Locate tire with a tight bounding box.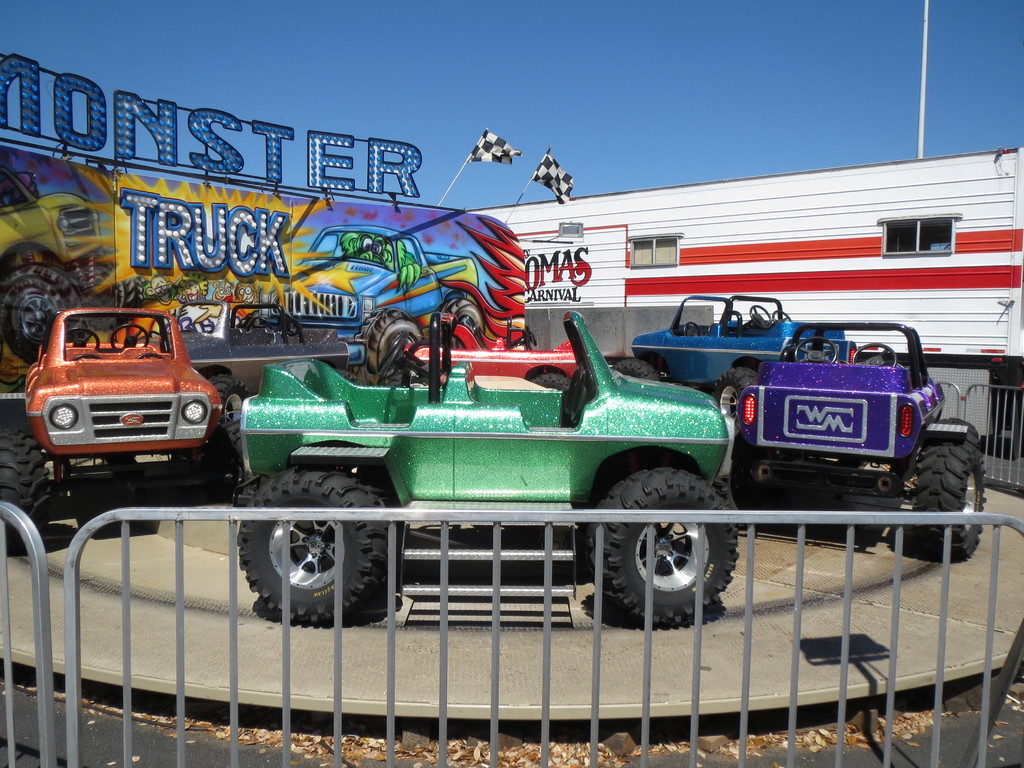
box(236, 467, 390, 623).
